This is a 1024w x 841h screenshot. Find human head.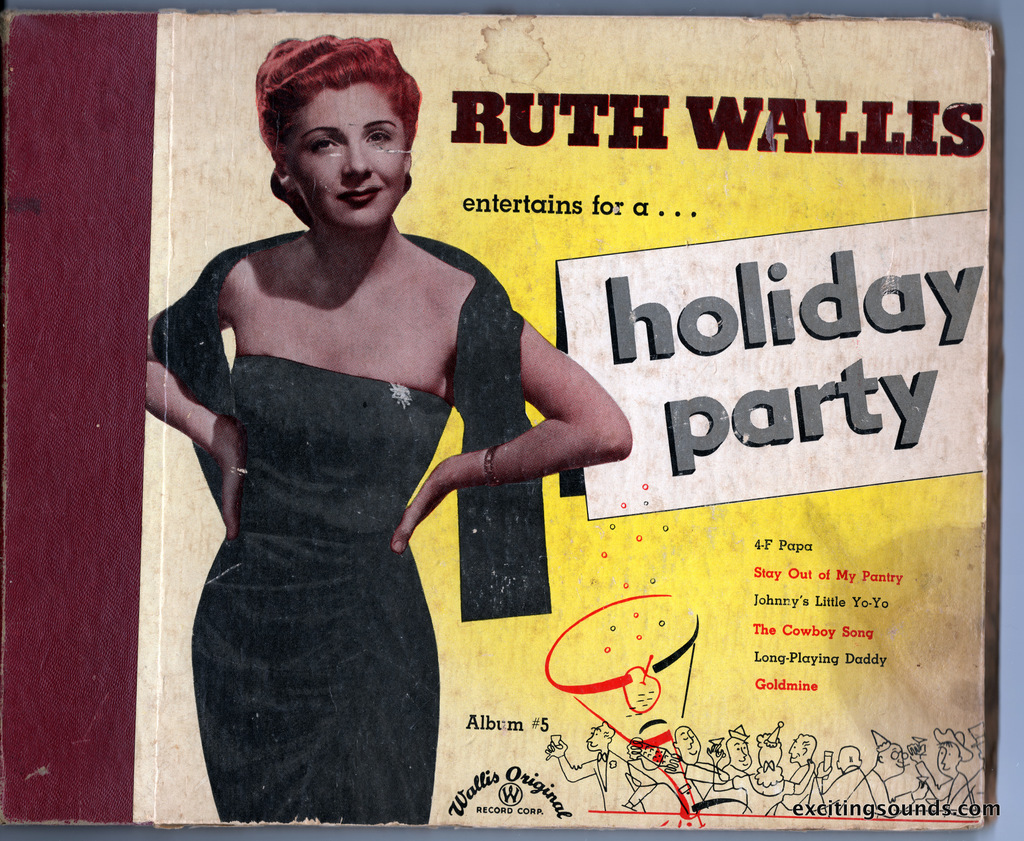
Bounding box: select_region(838, 748, 861, 769).
